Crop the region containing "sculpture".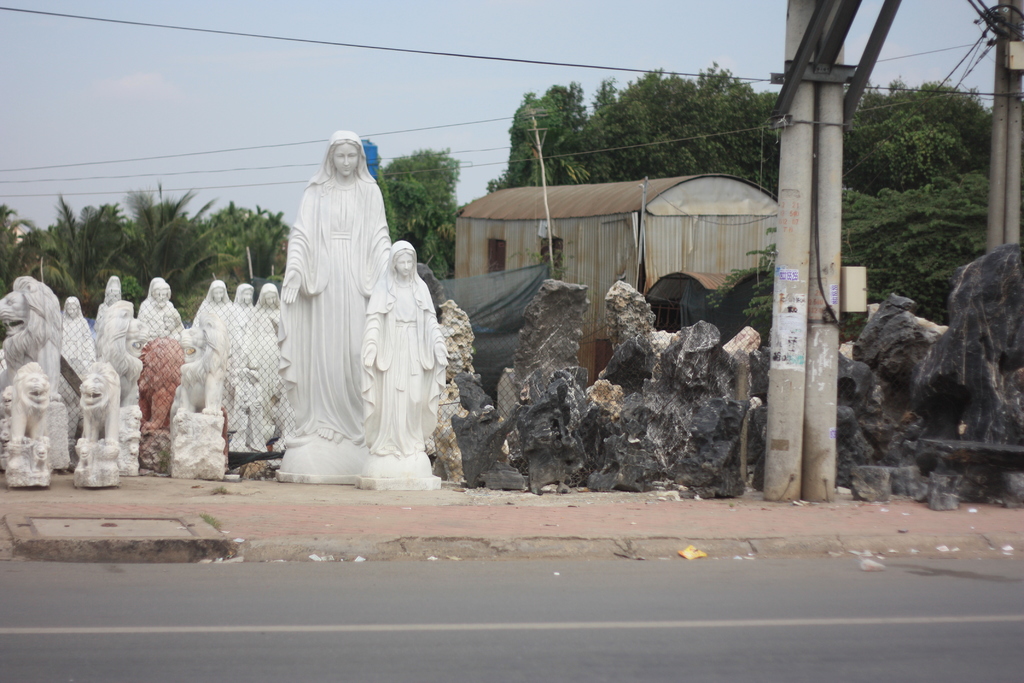
Crop region: 0,361,52,492.
